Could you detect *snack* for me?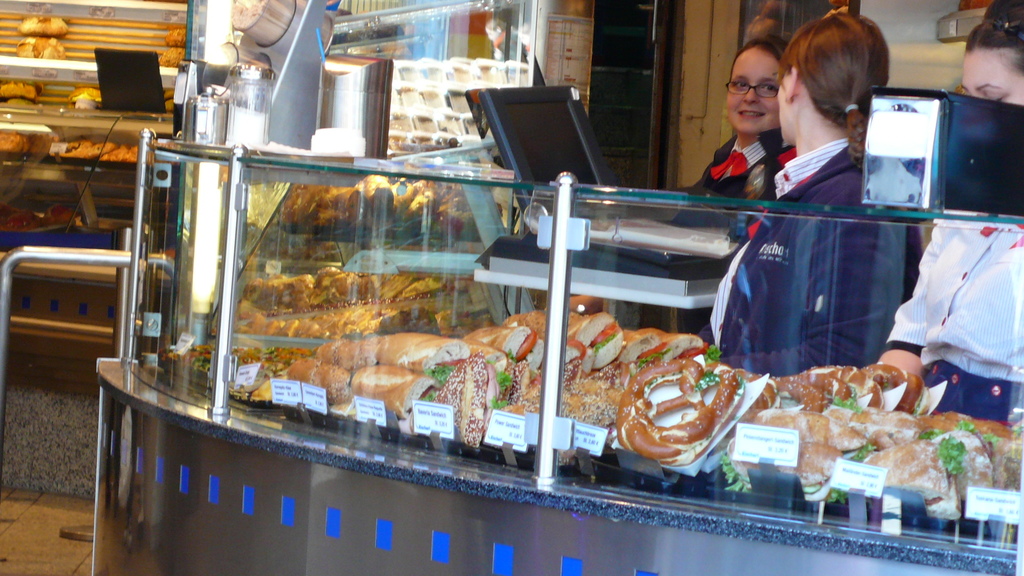
Detection result: 69:88:102:103.
